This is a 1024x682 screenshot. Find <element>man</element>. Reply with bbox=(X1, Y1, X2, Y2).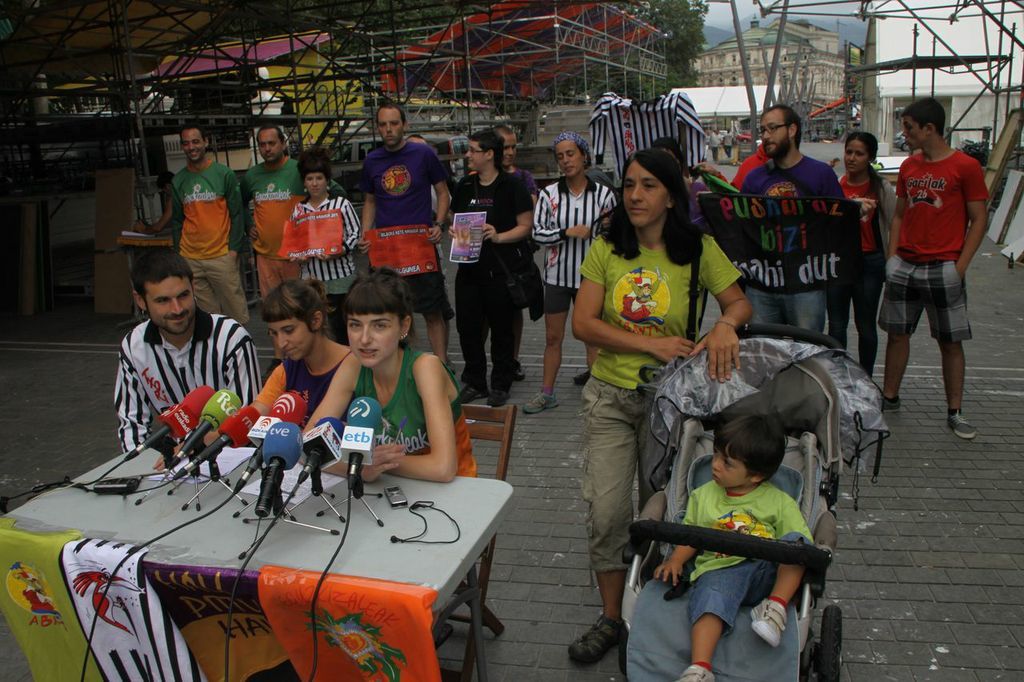
bbox=(708, 128, 719, 161).
